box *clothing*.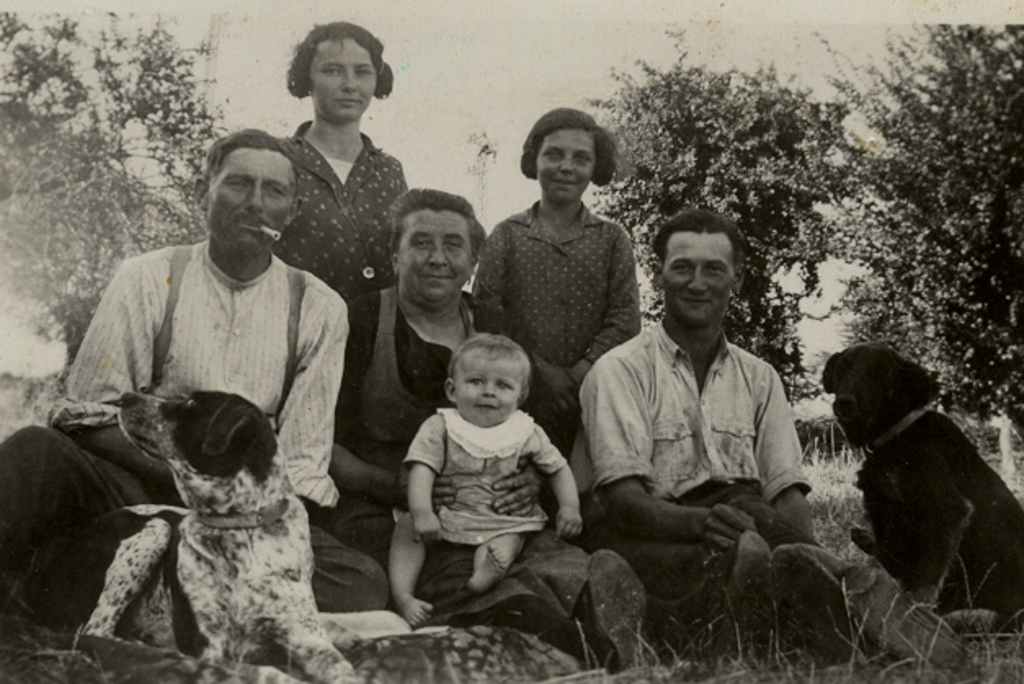
detection(0, 240, 348, 607).
